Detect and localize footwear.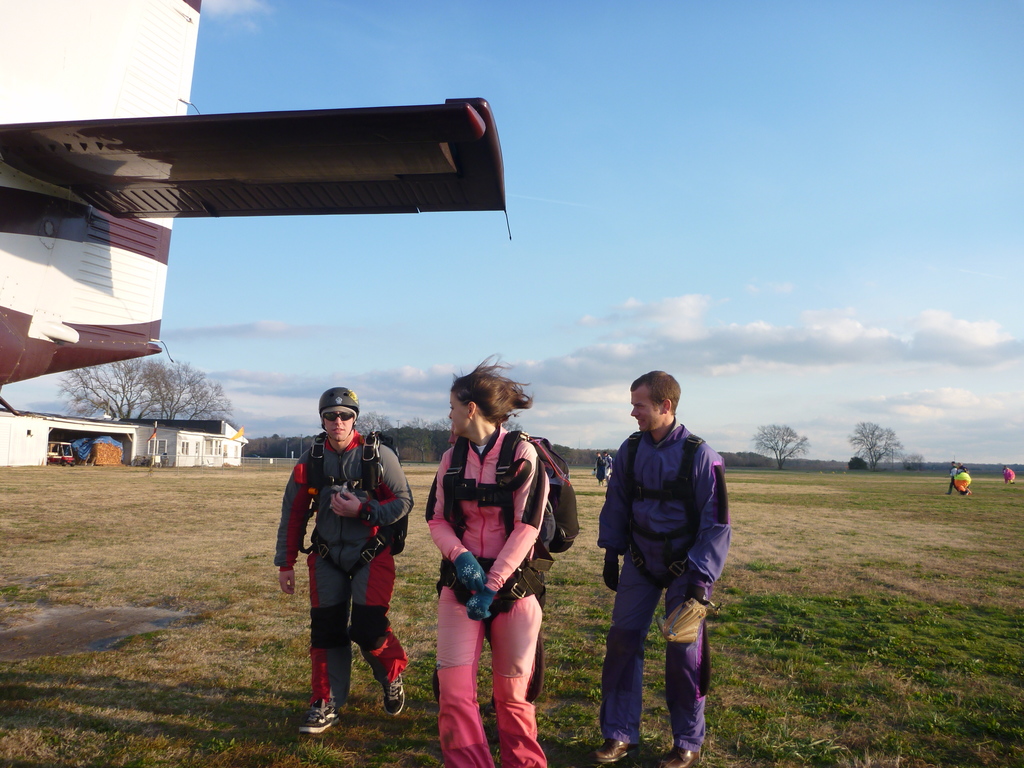
Localized at 294,689,344,737.
